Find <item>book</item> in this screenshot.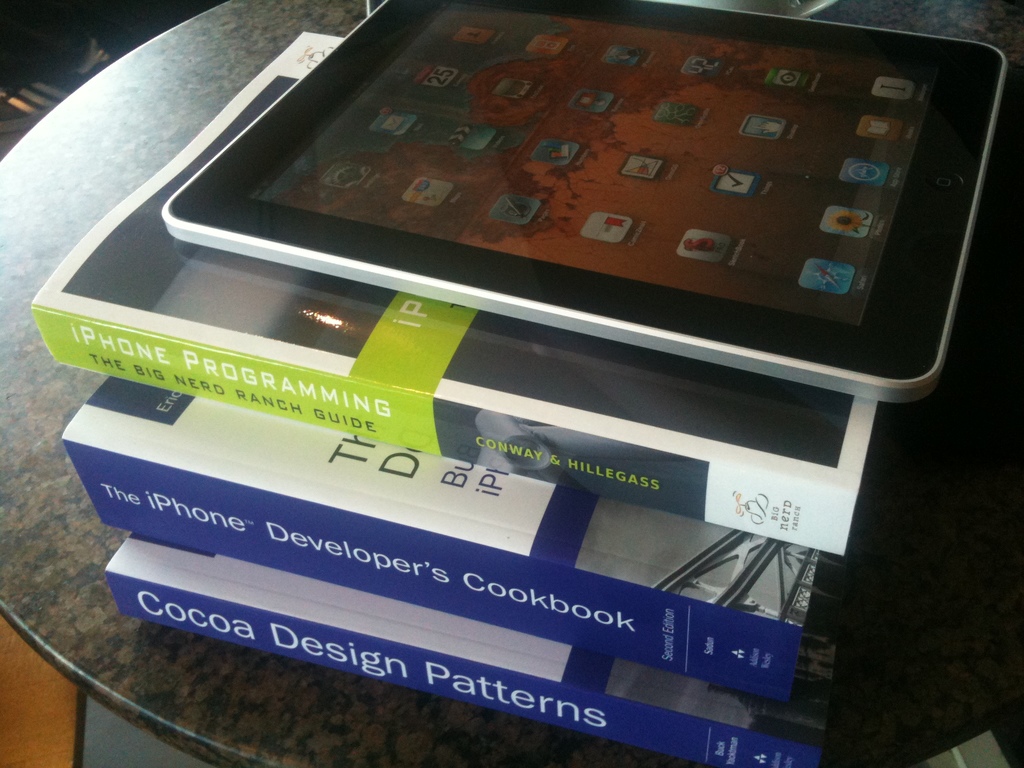
The bounding box for <item>book</item> is x1=60 y1=373 x2=819 y2=696.
